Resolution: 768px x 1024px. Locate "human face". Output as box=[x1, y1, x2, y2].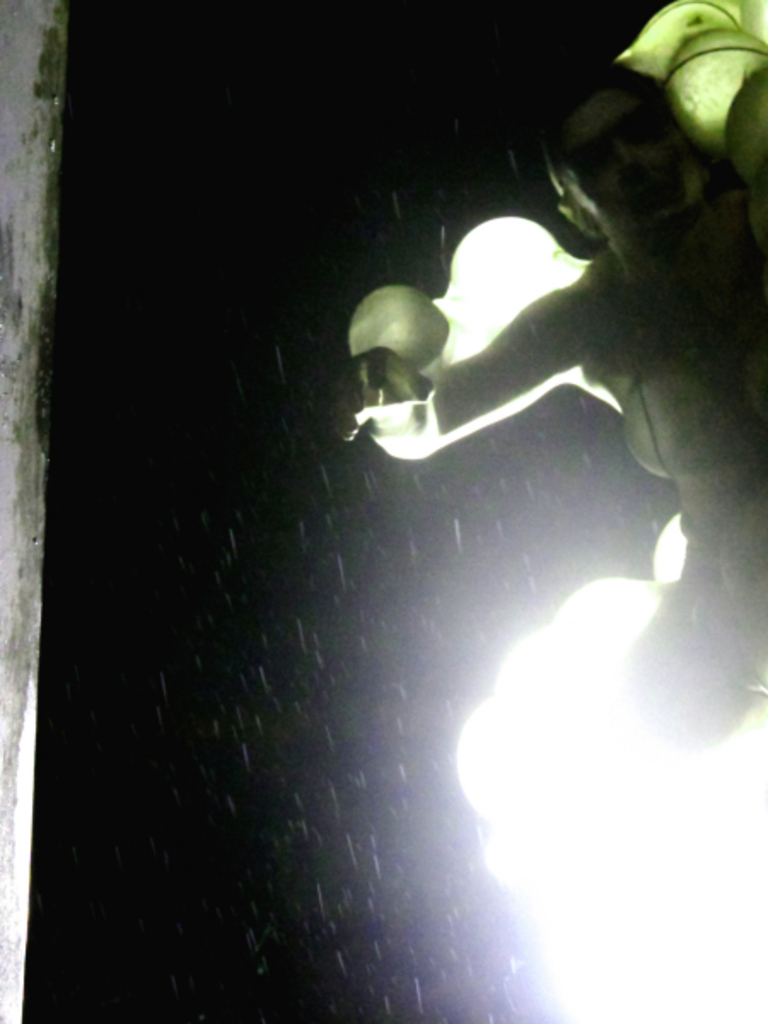
box=[561, 92, 703, 234].
